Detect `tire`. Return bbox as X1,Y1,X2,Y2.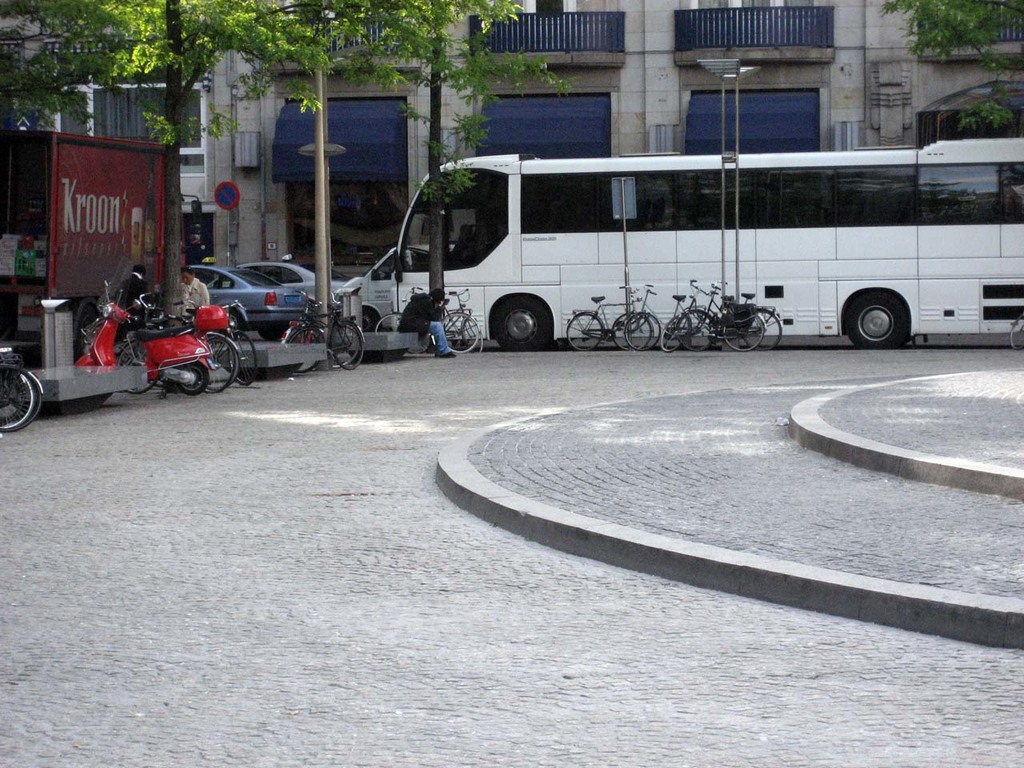
742,310,781,351.
